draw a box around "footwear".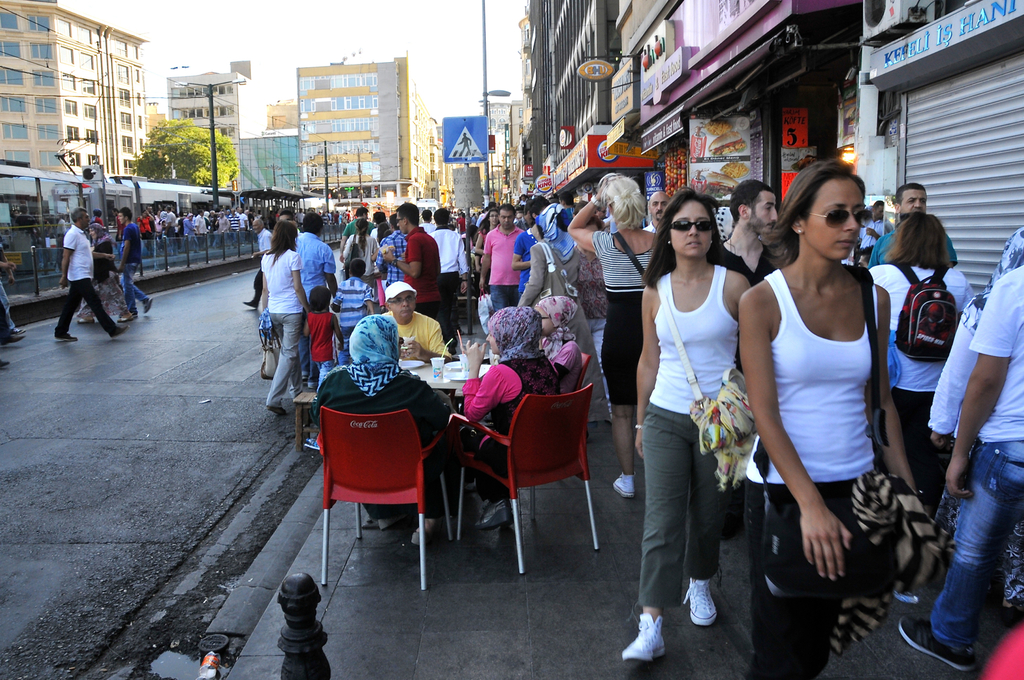
box=[408, 516, 433, 548].
